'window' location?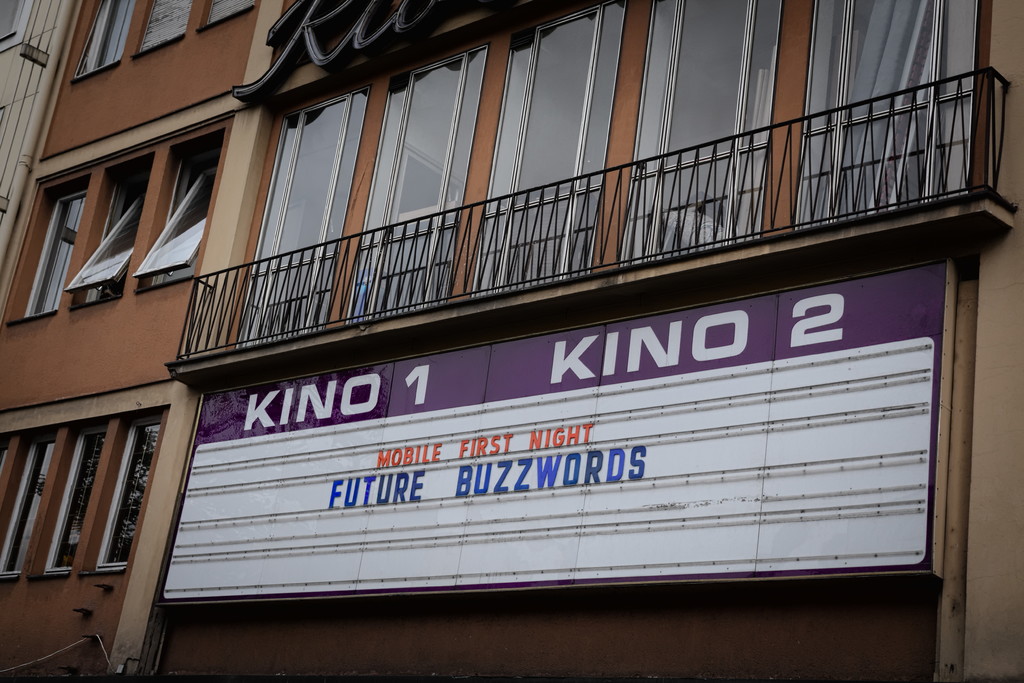
BBox(95, 414, 163, 572)
